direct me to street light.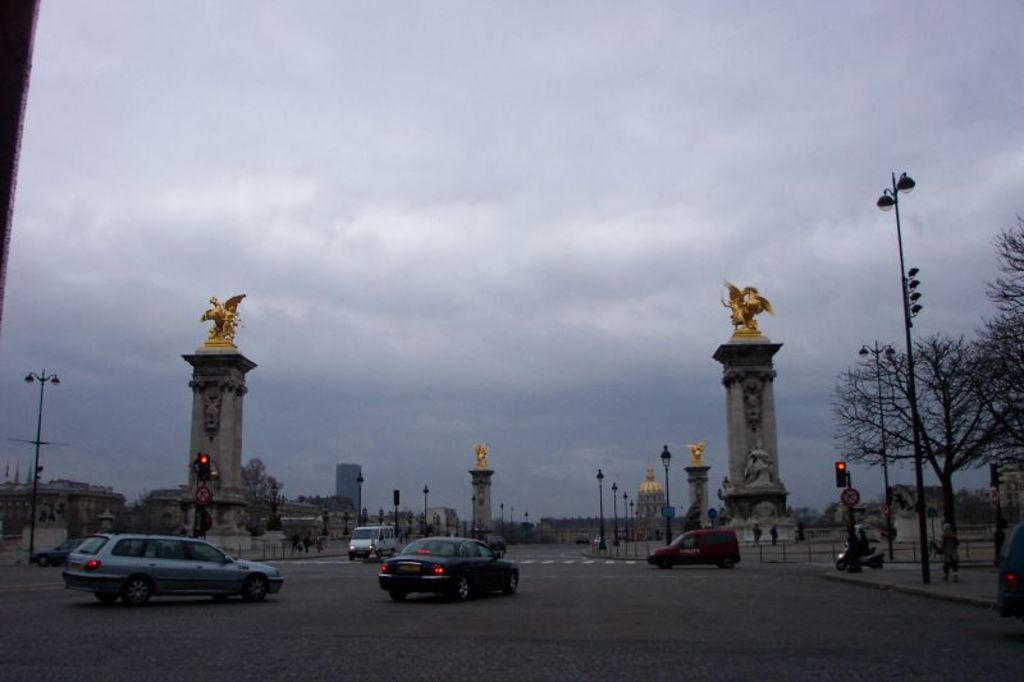
Direction: {"x1": 20, "y1": 362, "x2": 63, "y2": 562}.
